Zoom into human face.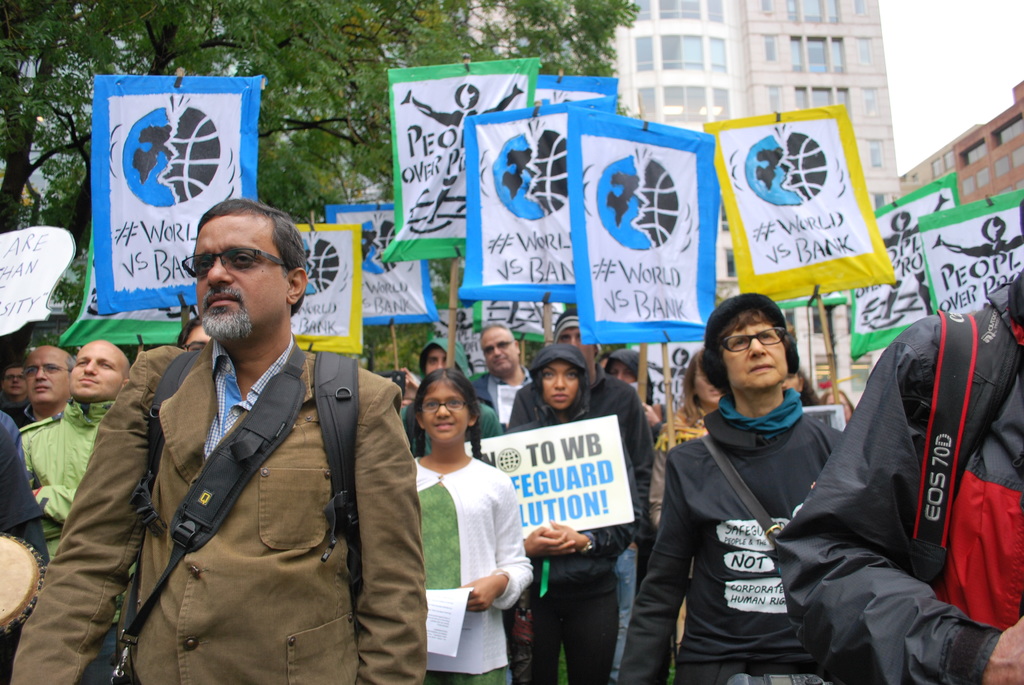
Zoom target: l=726, t=321, r=788, b=384.
